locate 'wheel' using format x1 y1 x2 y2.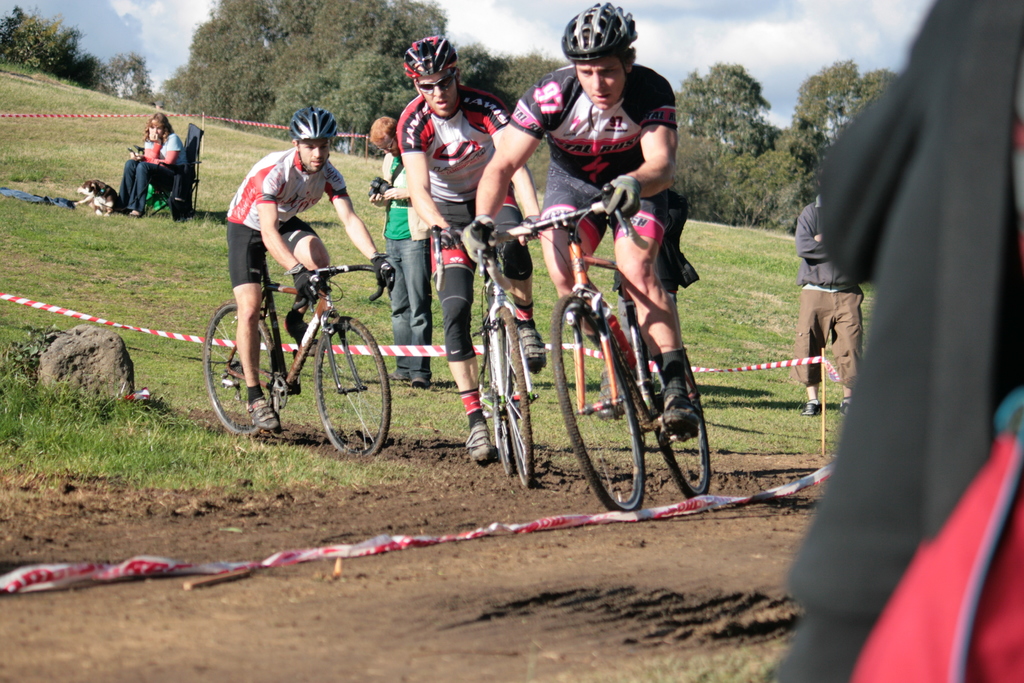
499 306 536 484.
